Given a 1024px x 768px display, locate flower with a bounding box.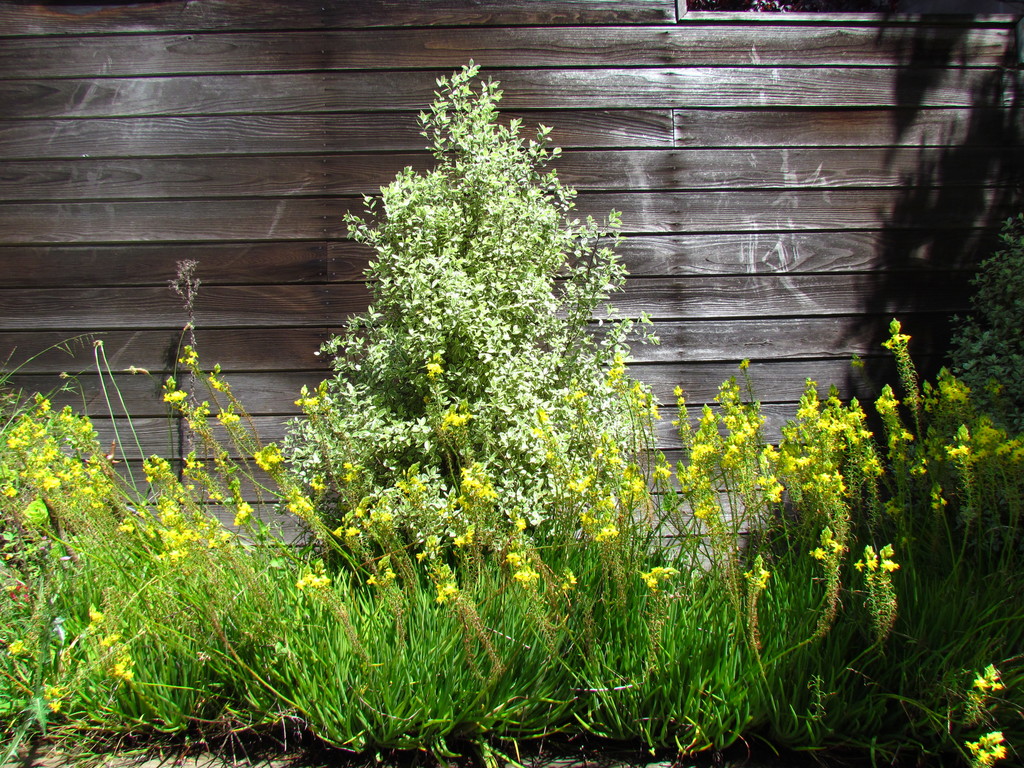
Located: 883 331 907 351.
